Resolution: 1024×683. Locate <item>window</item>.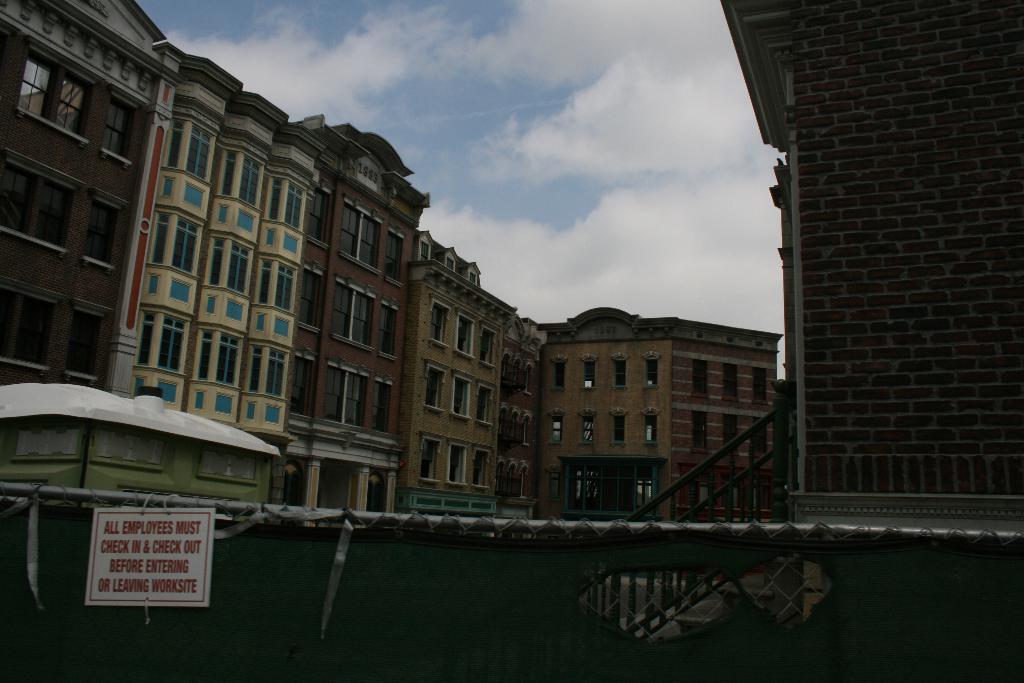
[left=676, top=465, right=778, bottom=518].
